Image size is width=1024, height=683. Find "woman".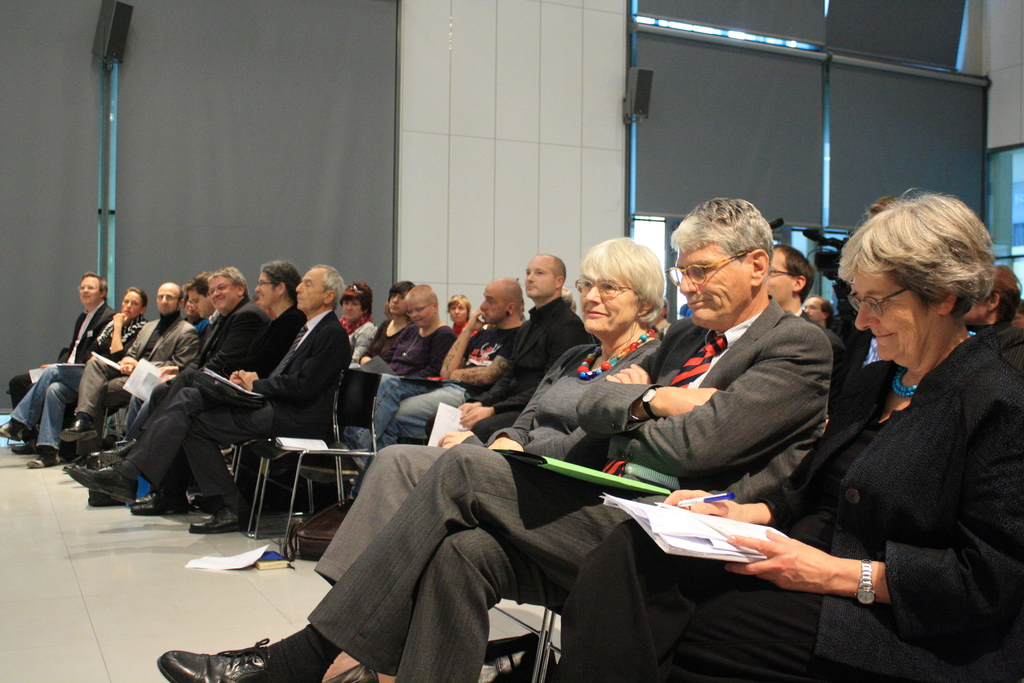
Rect(333, 281, 454, 477).
